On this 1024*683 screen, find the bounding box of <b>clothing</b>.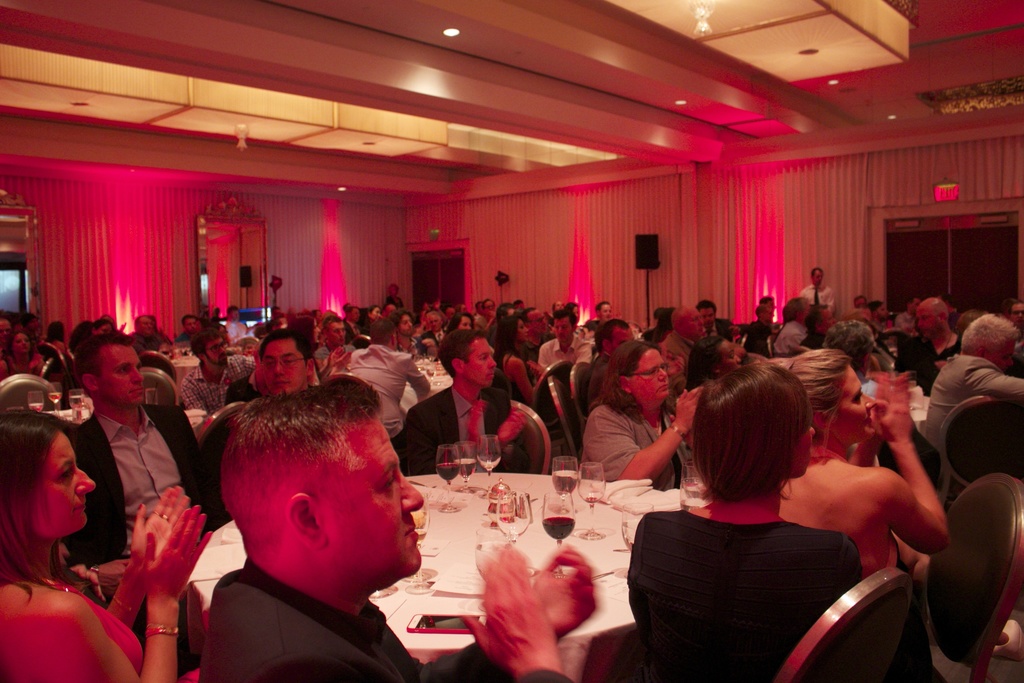
Bounding box: detection(342, 345, 426, 450).
